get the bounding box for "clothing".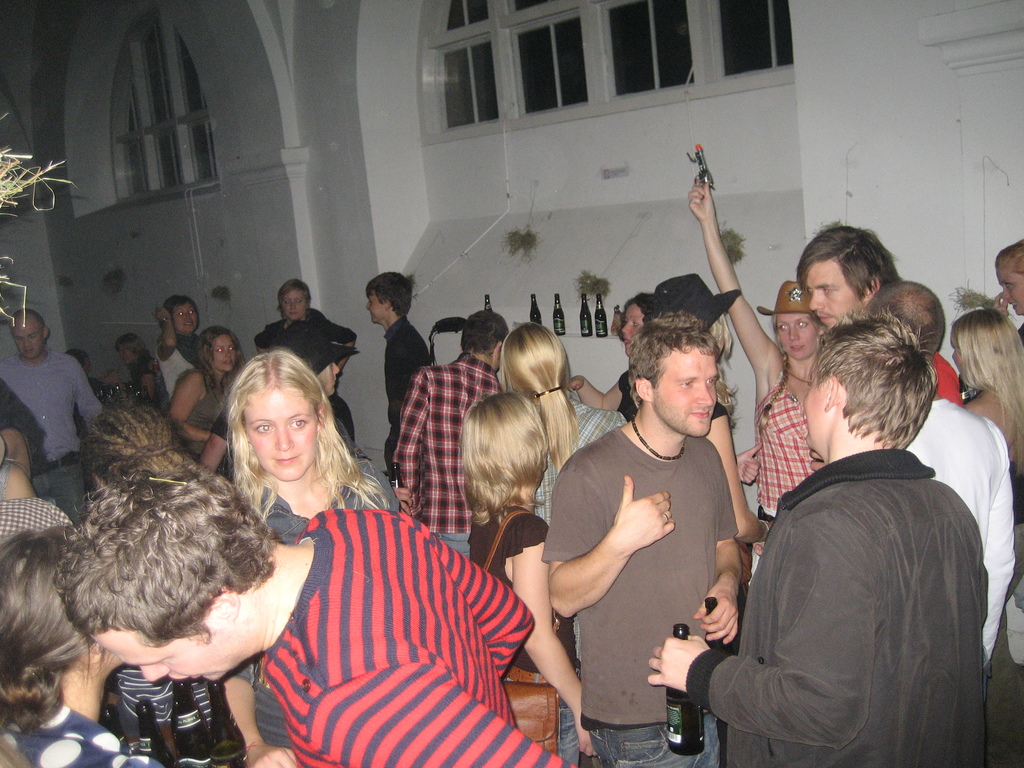
[15,500,73,553].
